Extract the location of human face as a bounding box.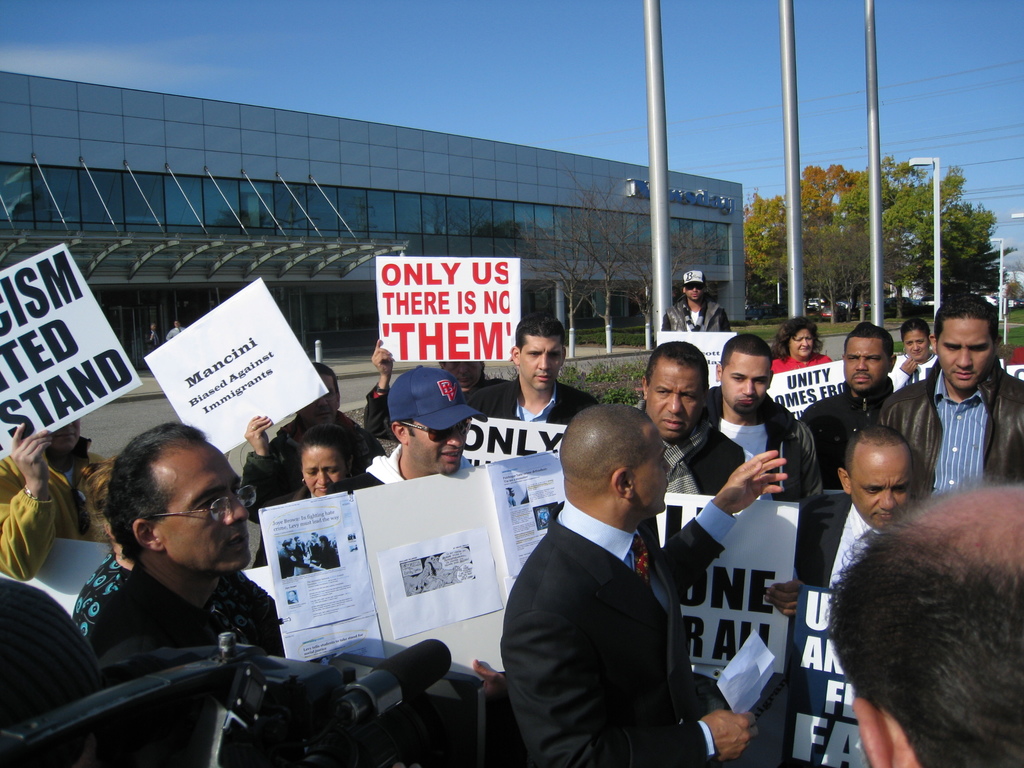
select_region(303, 445, 345, 496).
